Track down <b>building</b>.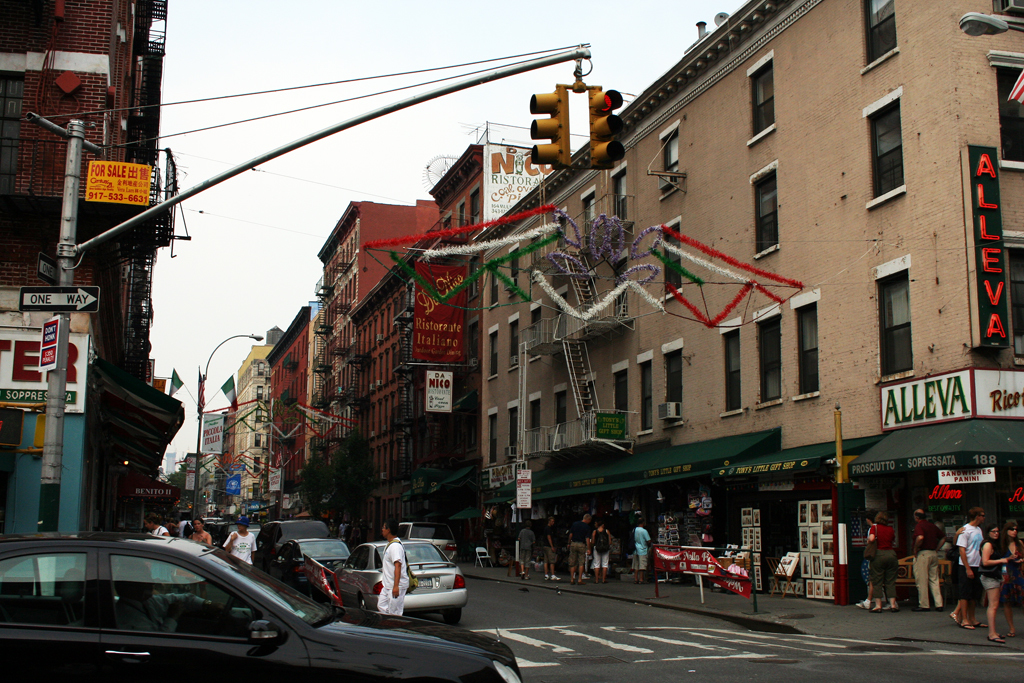
Tracked to 483, 0, 1023, 608.
